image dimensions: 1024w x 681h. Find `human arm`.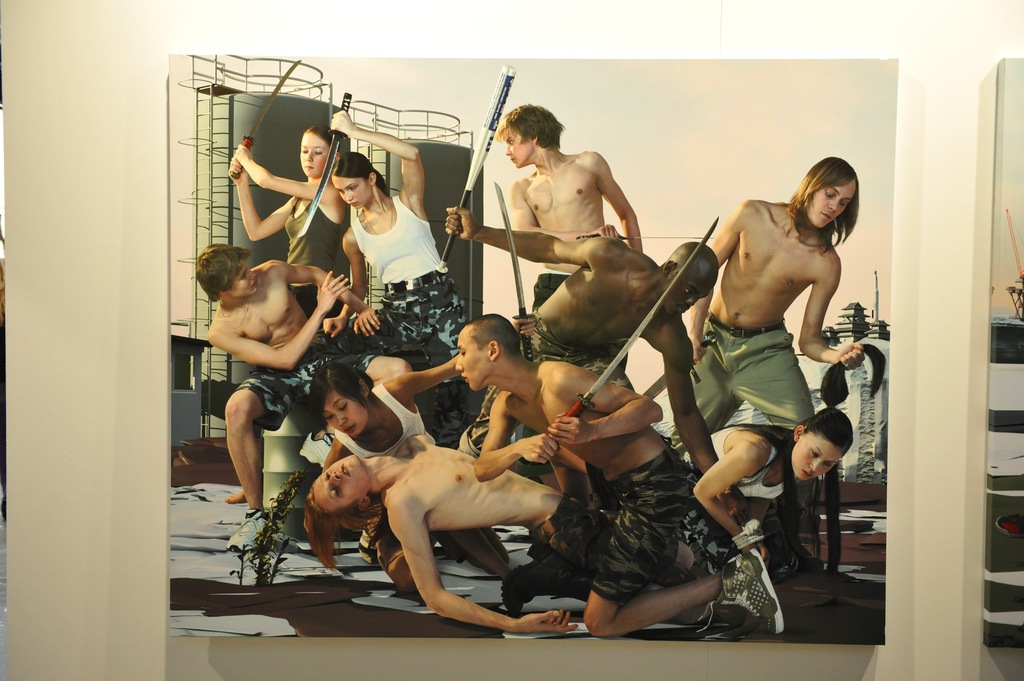
(510, 174, 626, 243).
